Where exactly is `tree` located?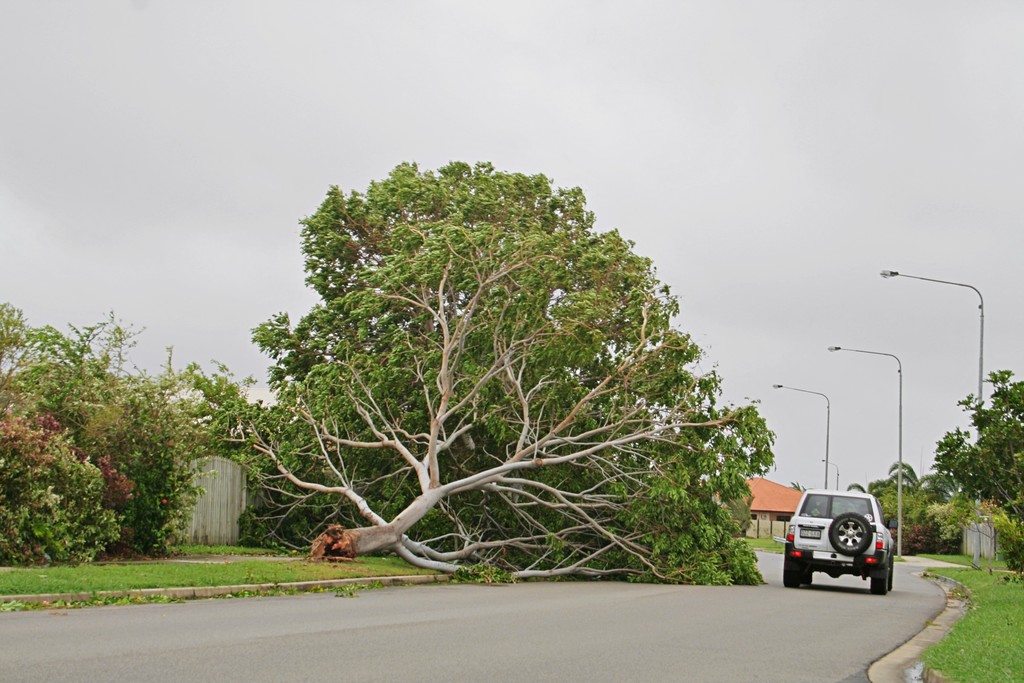
Its bounding box is [left=0, top=319, right=226, bottom=568].
